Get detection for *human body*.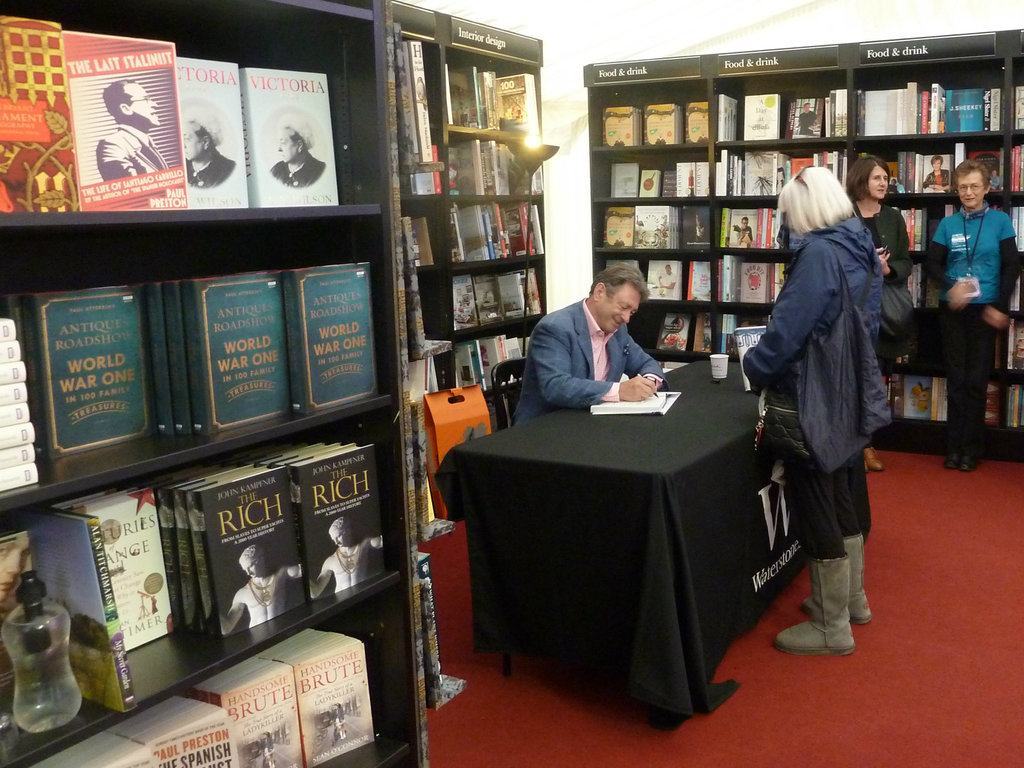
Detection: 313,513,382,591.
